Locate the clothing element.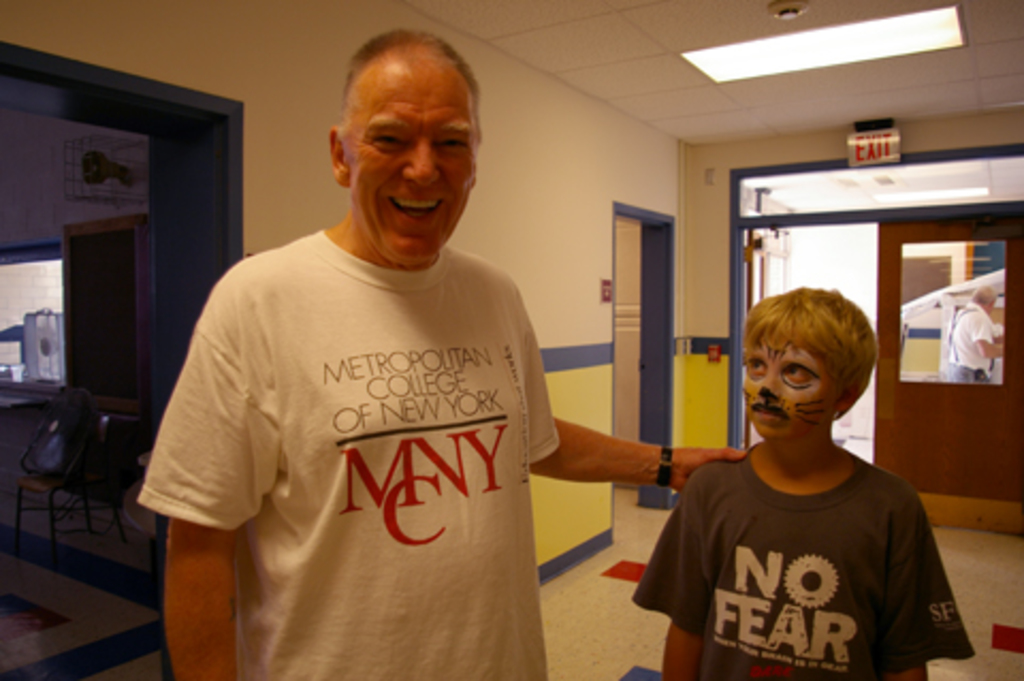
Element bbox: <bbox>147, 201, 578, 653</bbox>.
